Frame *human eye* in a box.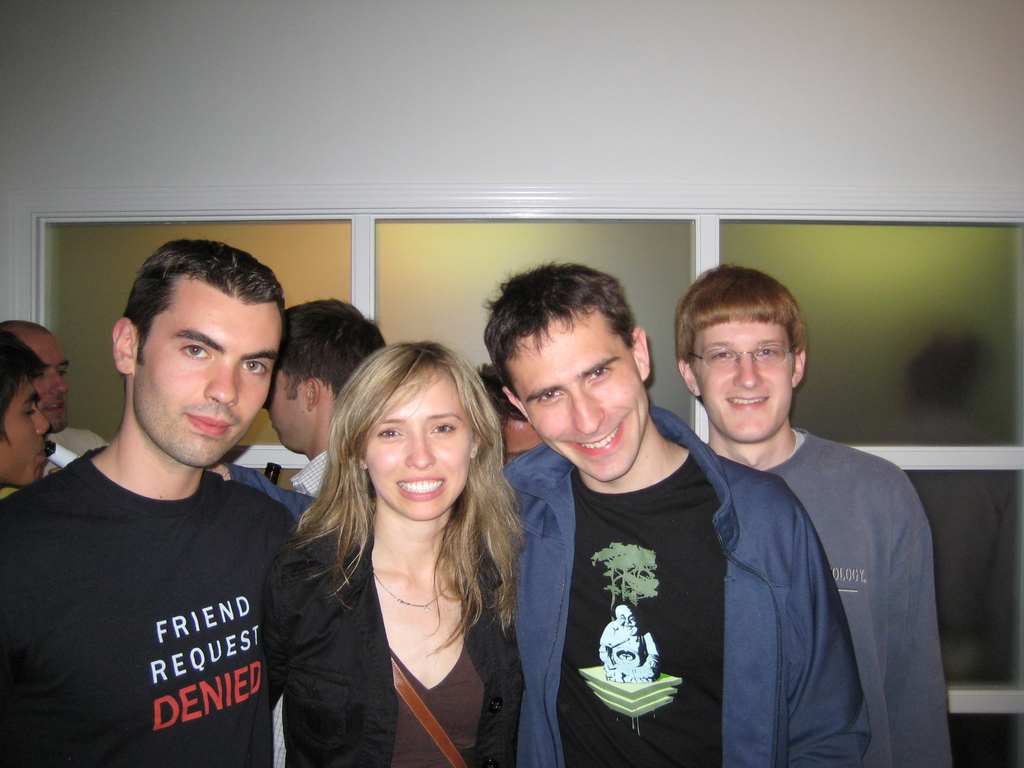
left=588, top=369, right=612, bottom=385.
